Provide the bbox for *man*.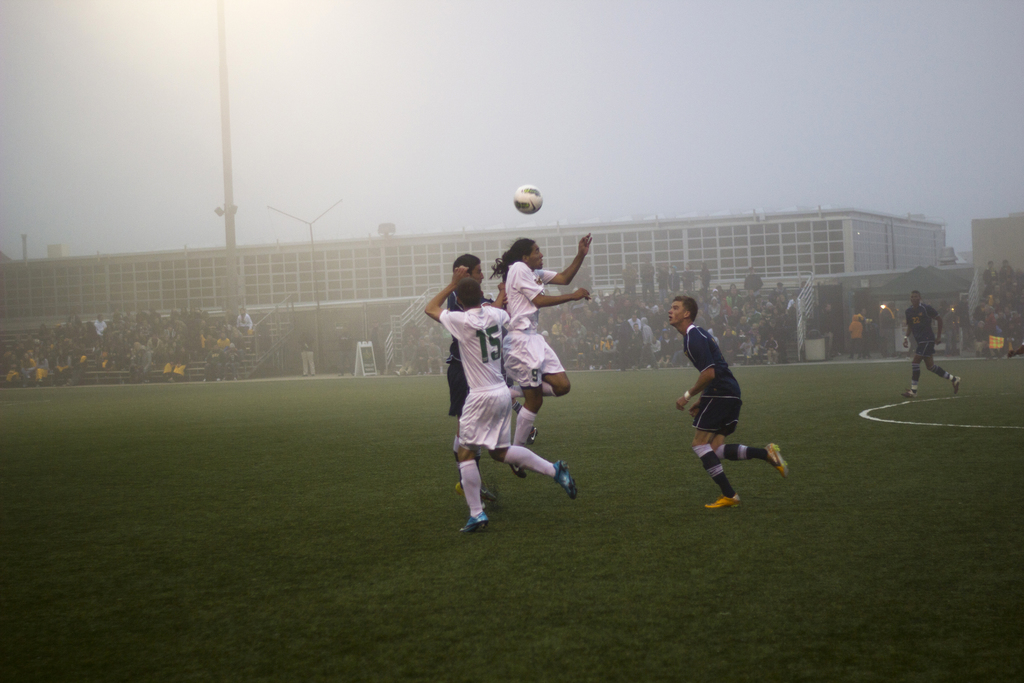
689,324,782,520.
